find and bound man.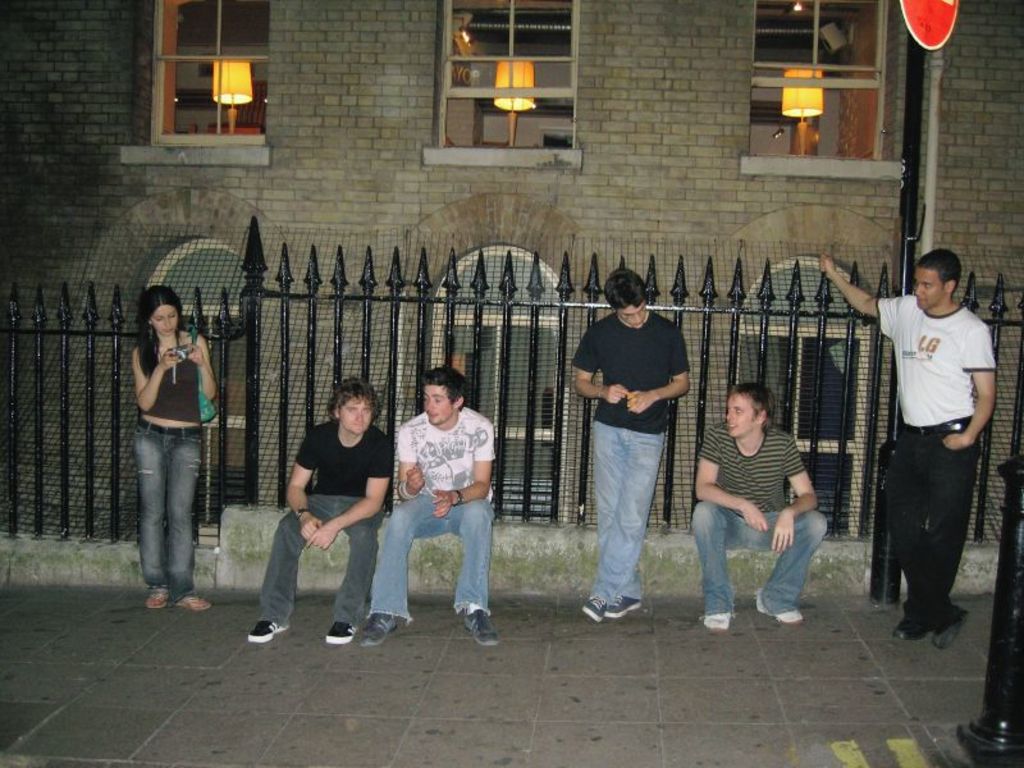
Bound: {"x1": 692, "y1": 385, "x2": 827, "y2": 635}.
